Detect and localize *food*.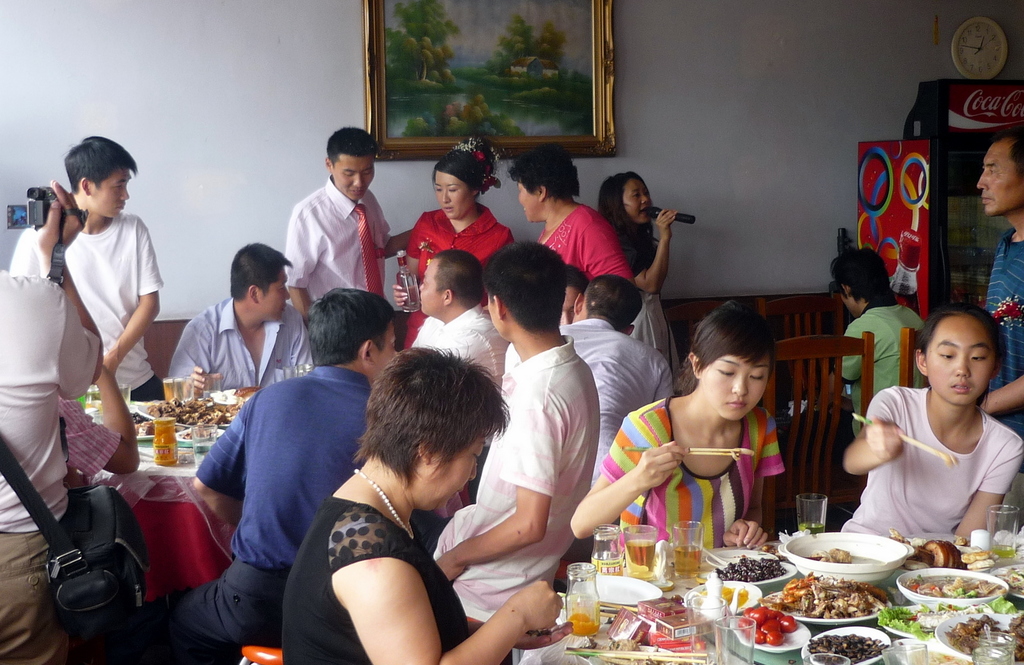
Localized at 810:545:881:568.
